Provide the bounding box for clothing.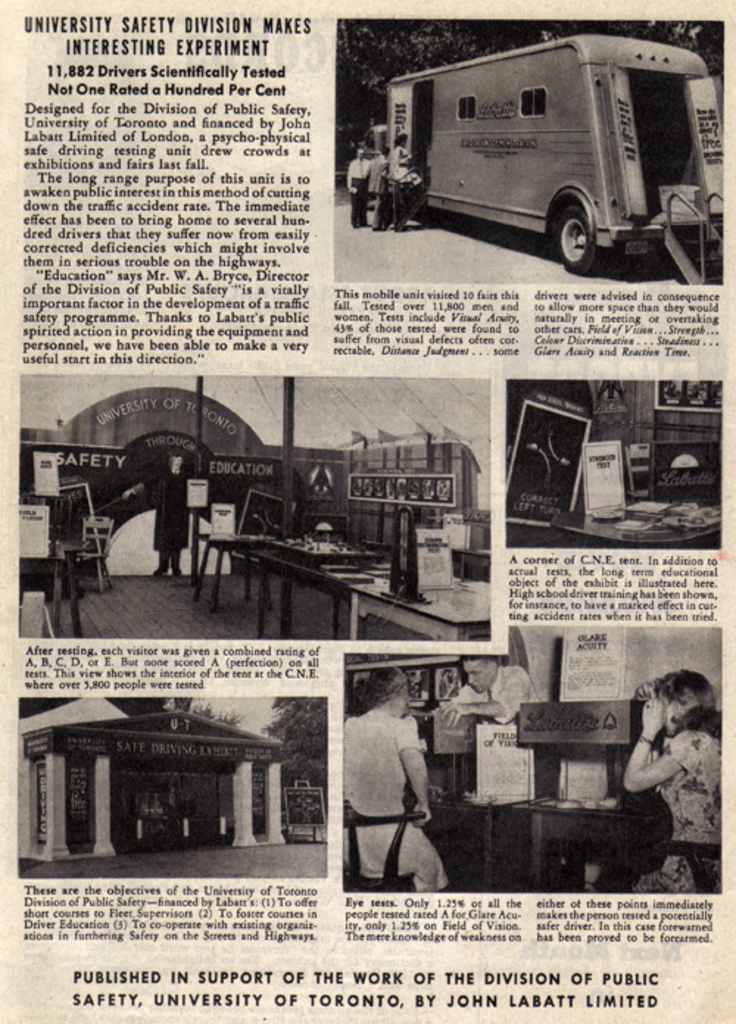
x1=386 y1=140 x2=412 y2=225.
